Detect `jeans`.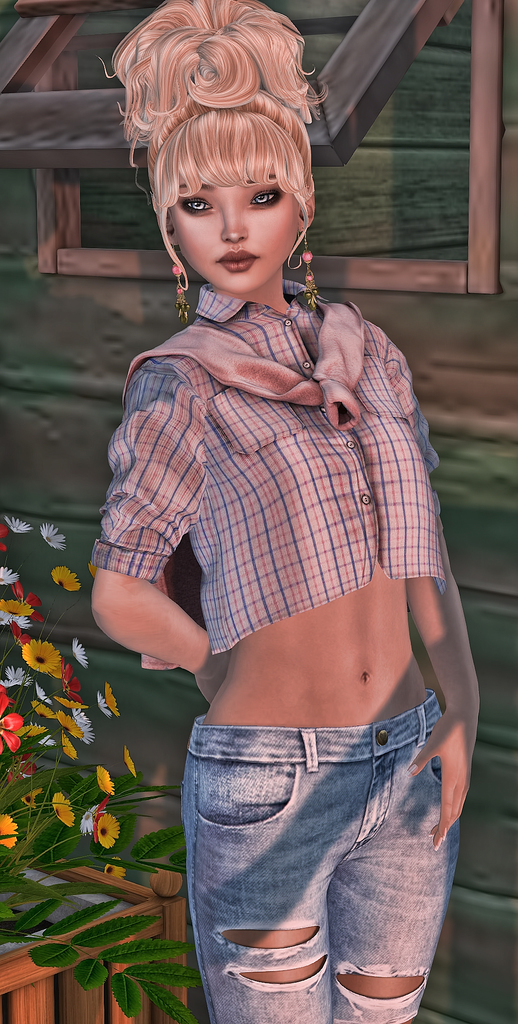
Detected at pyautogui.locateOnScreen(175, 706, 478, 1002).
